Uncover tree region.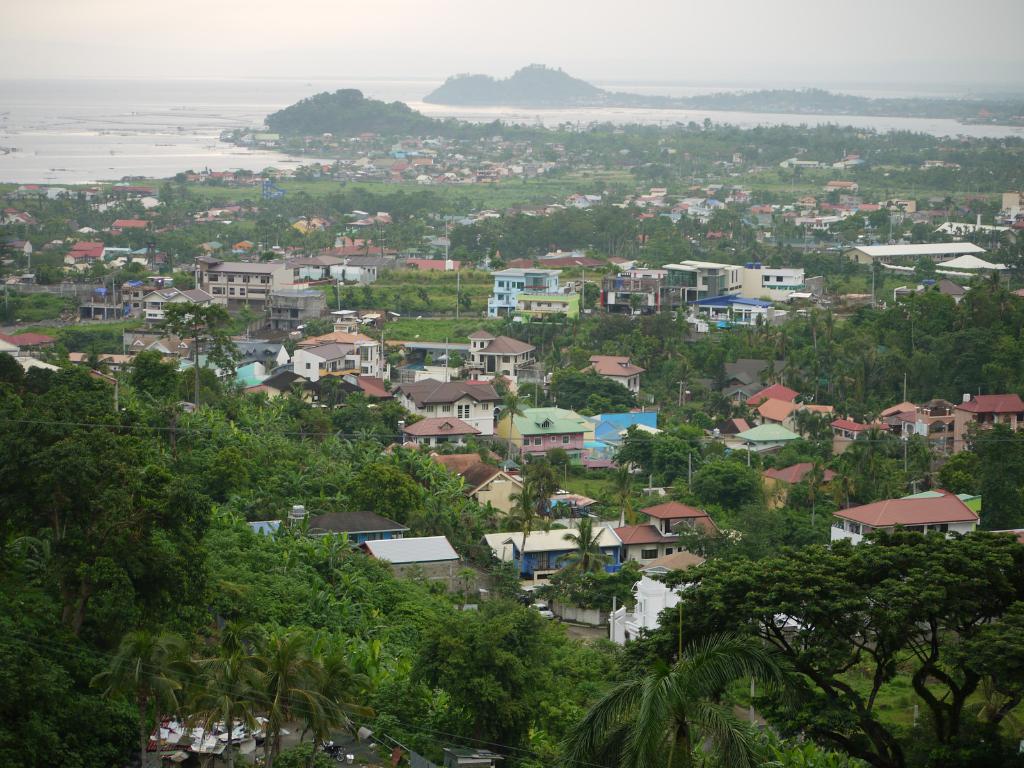
Uncovered: left=970, top=463, right=1023, bottom=529.
